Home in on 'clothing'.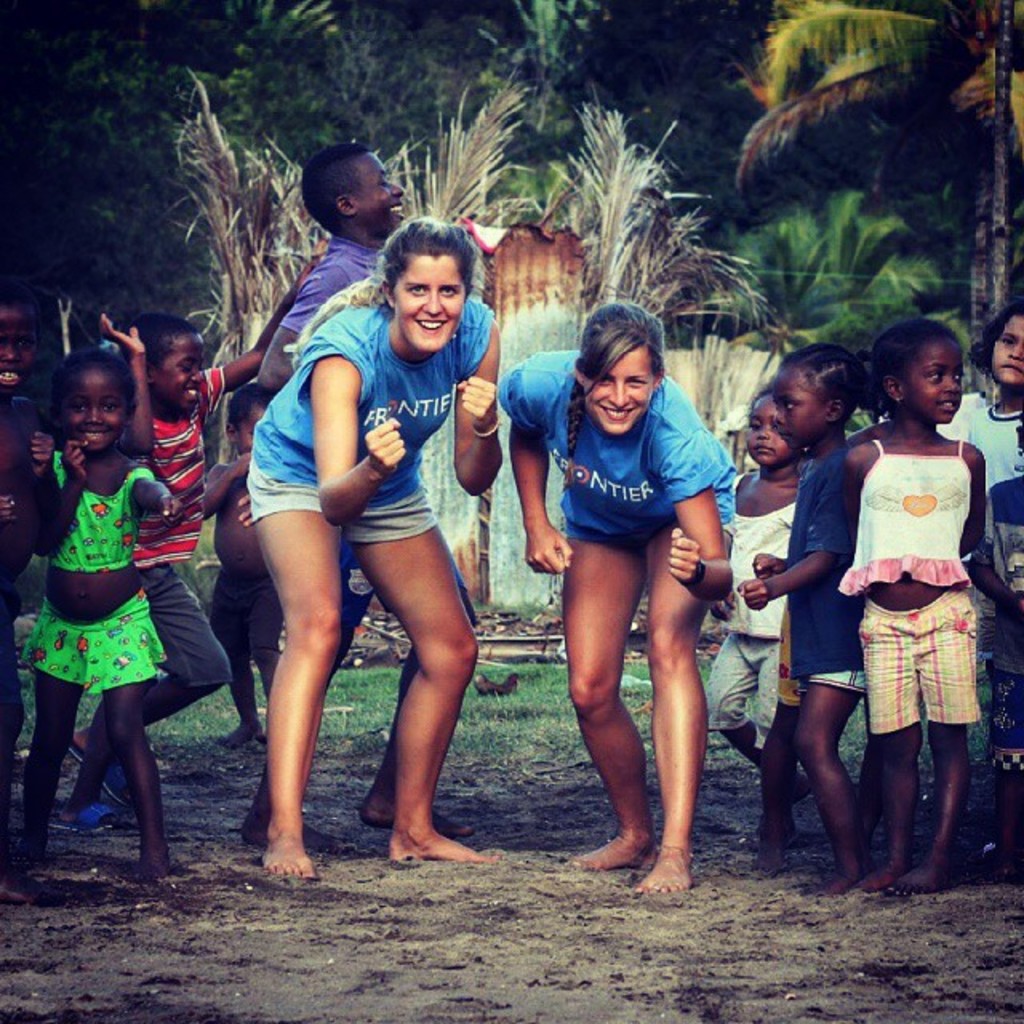
Homed in at (144, 555, 246, 699).
